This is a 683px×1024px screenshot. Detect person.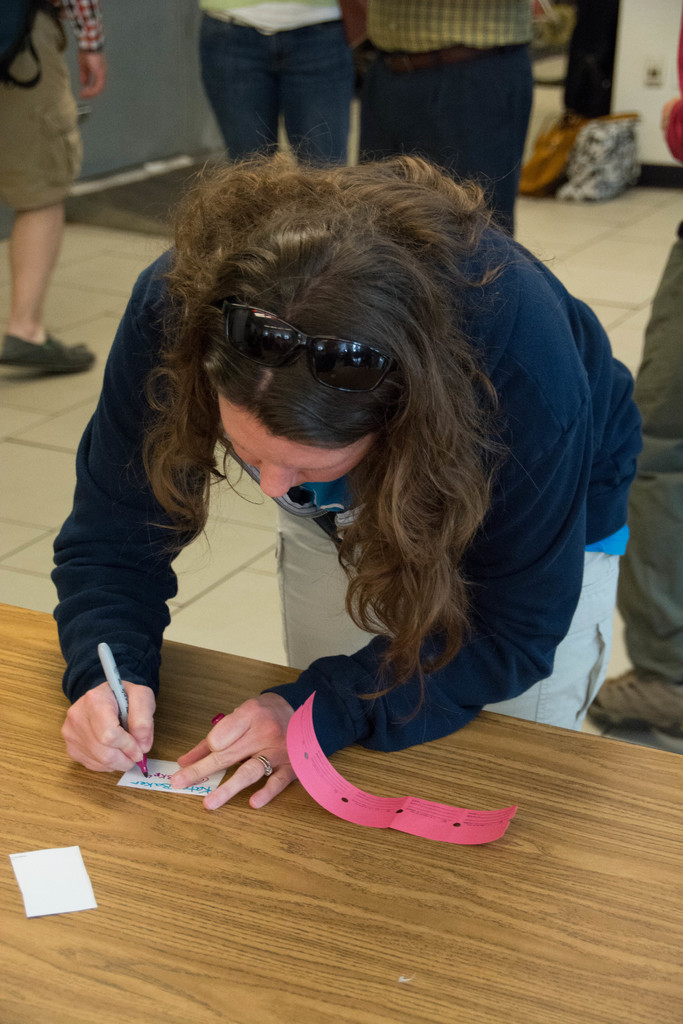
box=[193, 1, 365, 172].
